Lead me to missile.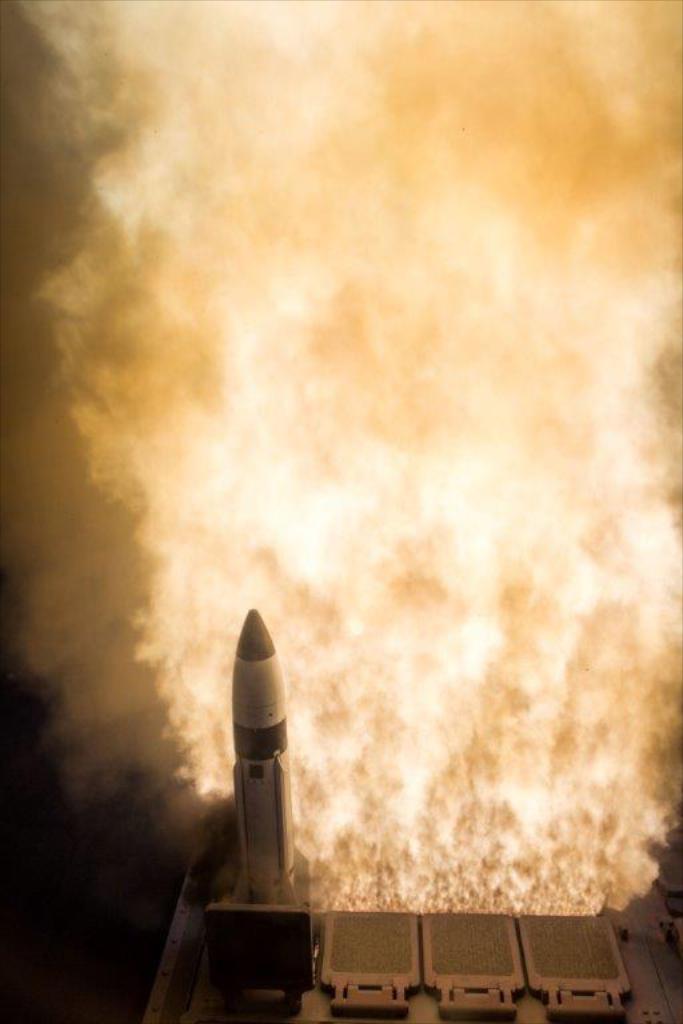
Lead to bbox=[219, 604, 317, 913].
